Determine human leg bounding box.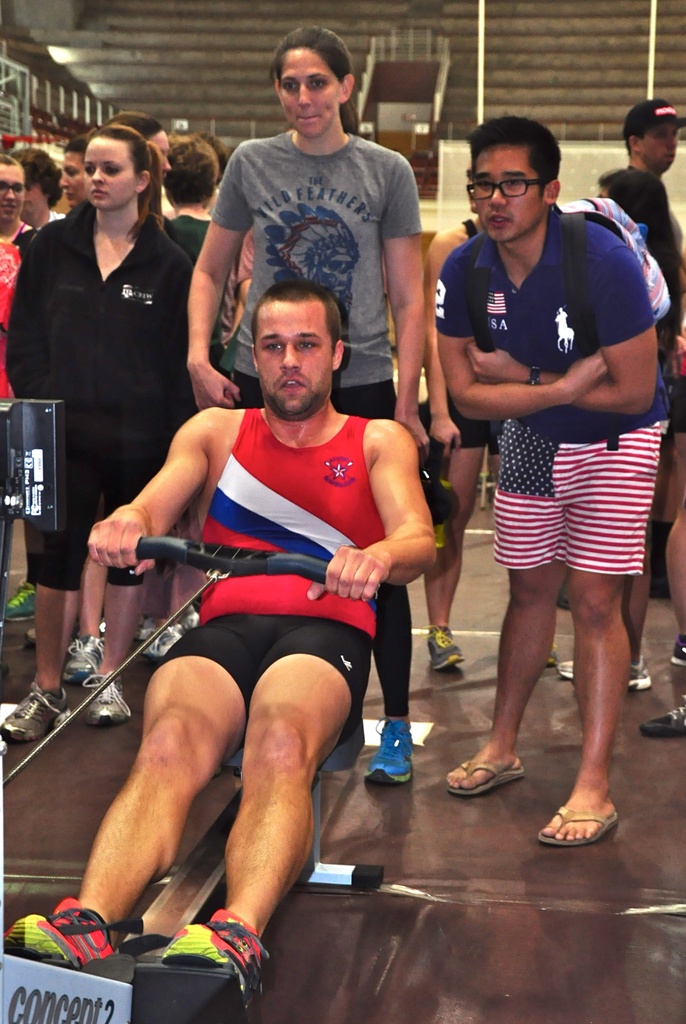
Determined: crop(90, 577, 145, 724).
